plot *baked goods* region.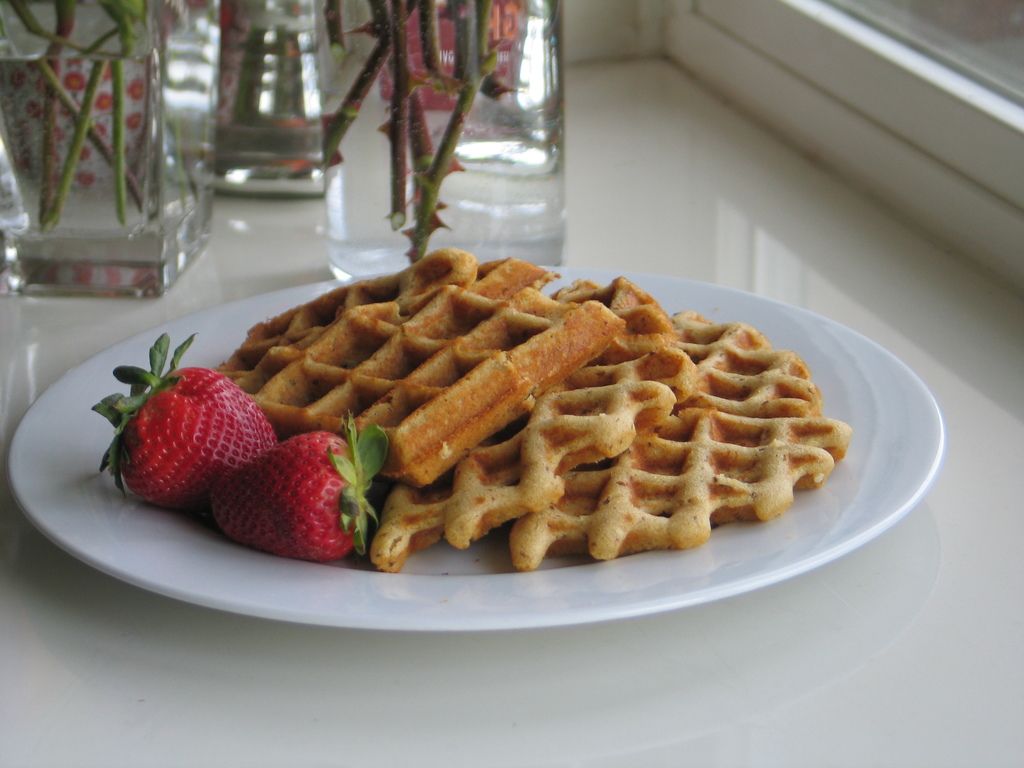
Plotted at (213, 241, 622, 475).
